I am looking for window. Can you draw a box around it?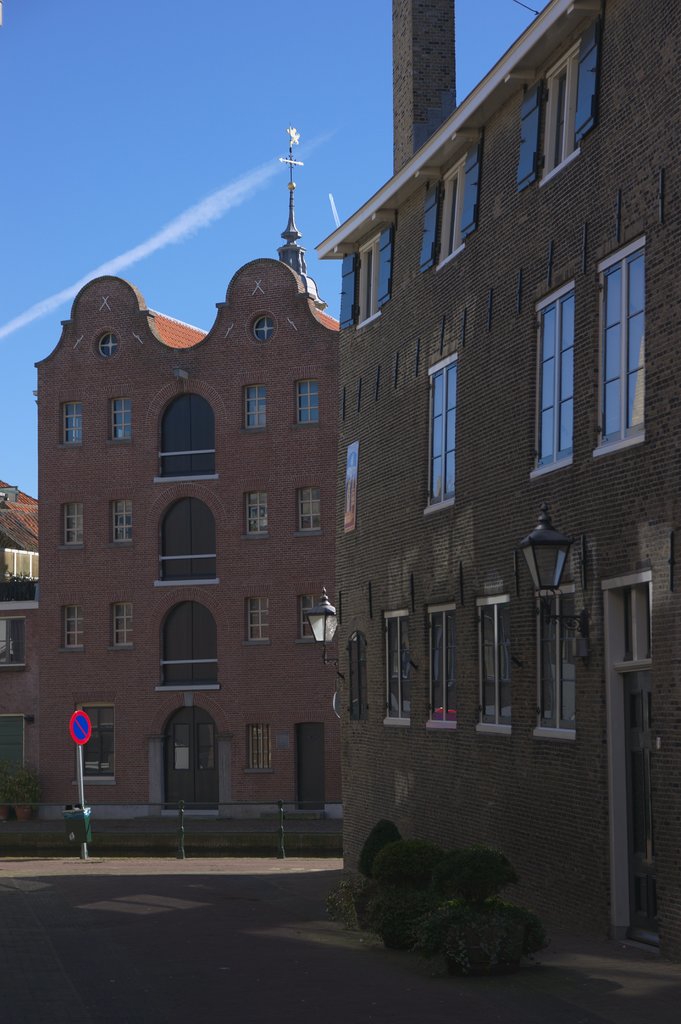
Sure, the bounding box is [381,614,412,731].
